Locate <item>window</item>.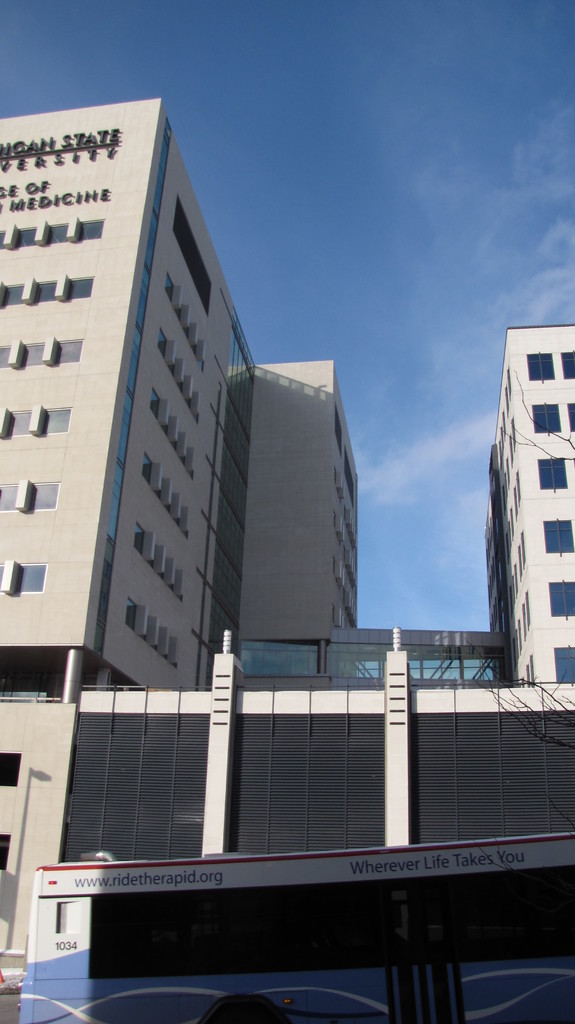
Bounding box: 0:214:103:241.
